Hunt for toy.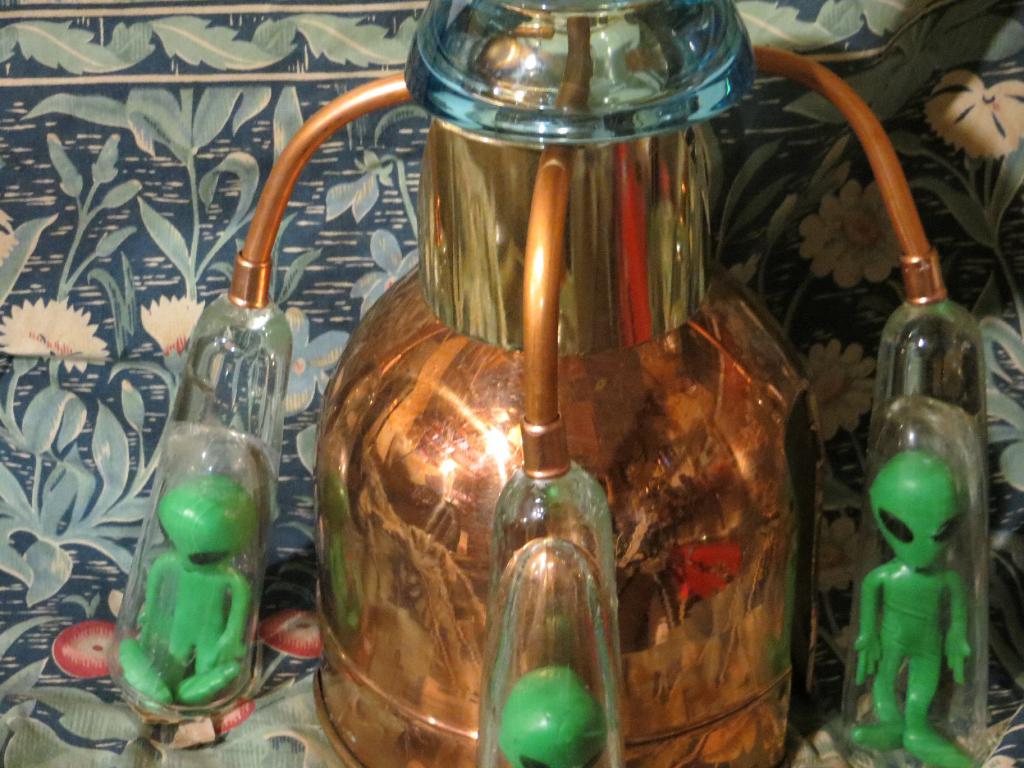
Hunted down at rect(491, 651, 605, 767).
